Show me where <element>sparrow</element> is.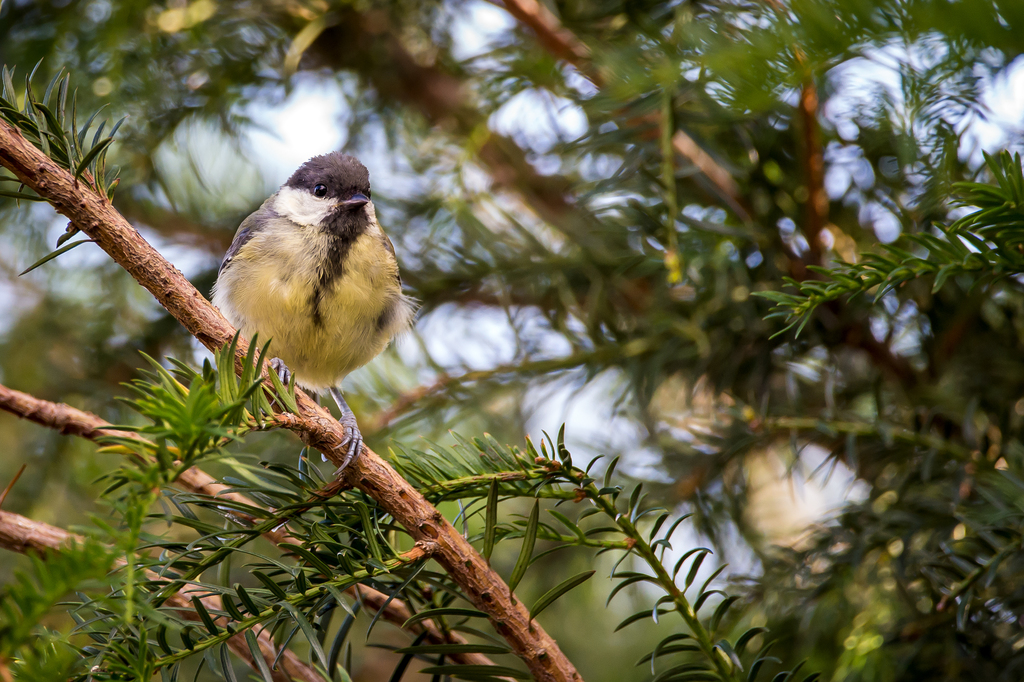
<element>sparrow</element> is at {"left": 202, "top": 147, "right": 417, "bottom": 479}.
